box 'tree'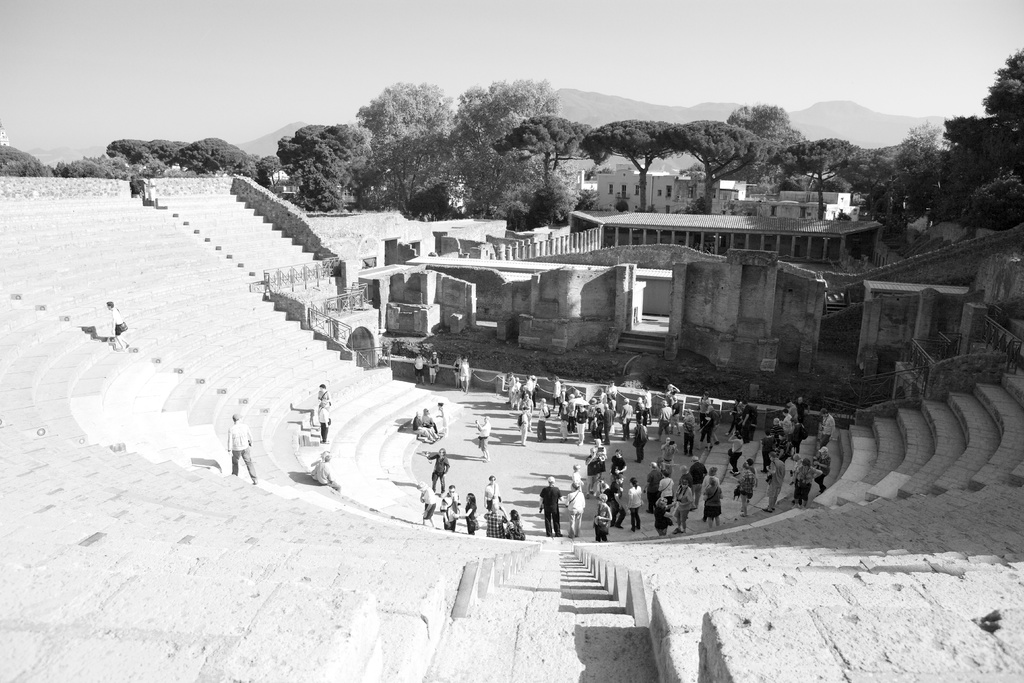
crop(102, 125, 202, 172)
